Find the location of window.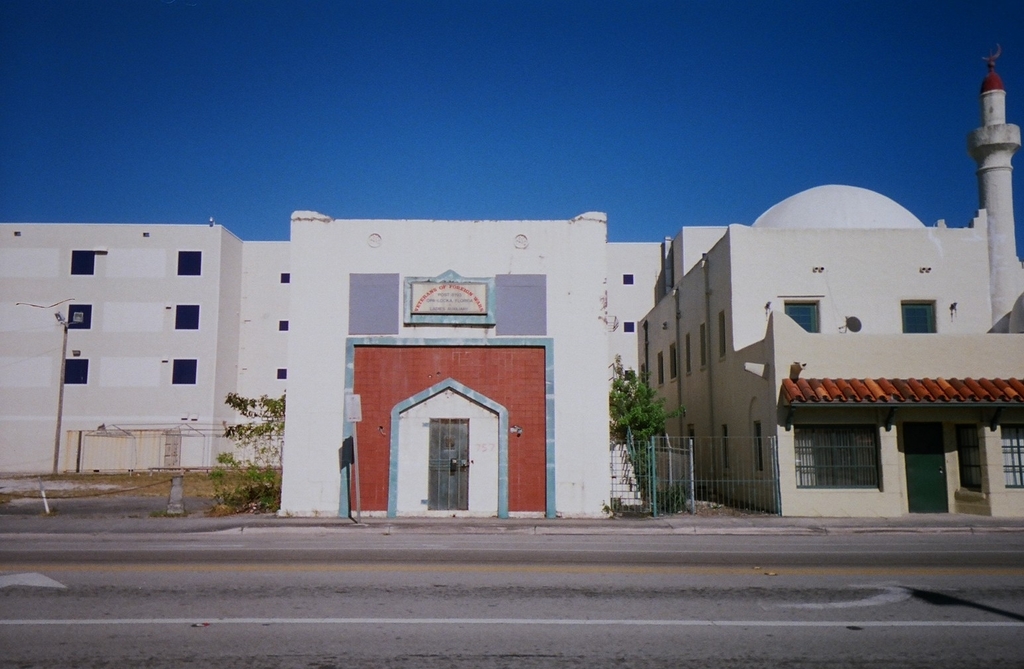
Location: left=681, top=422, right=692, bottom=454.
